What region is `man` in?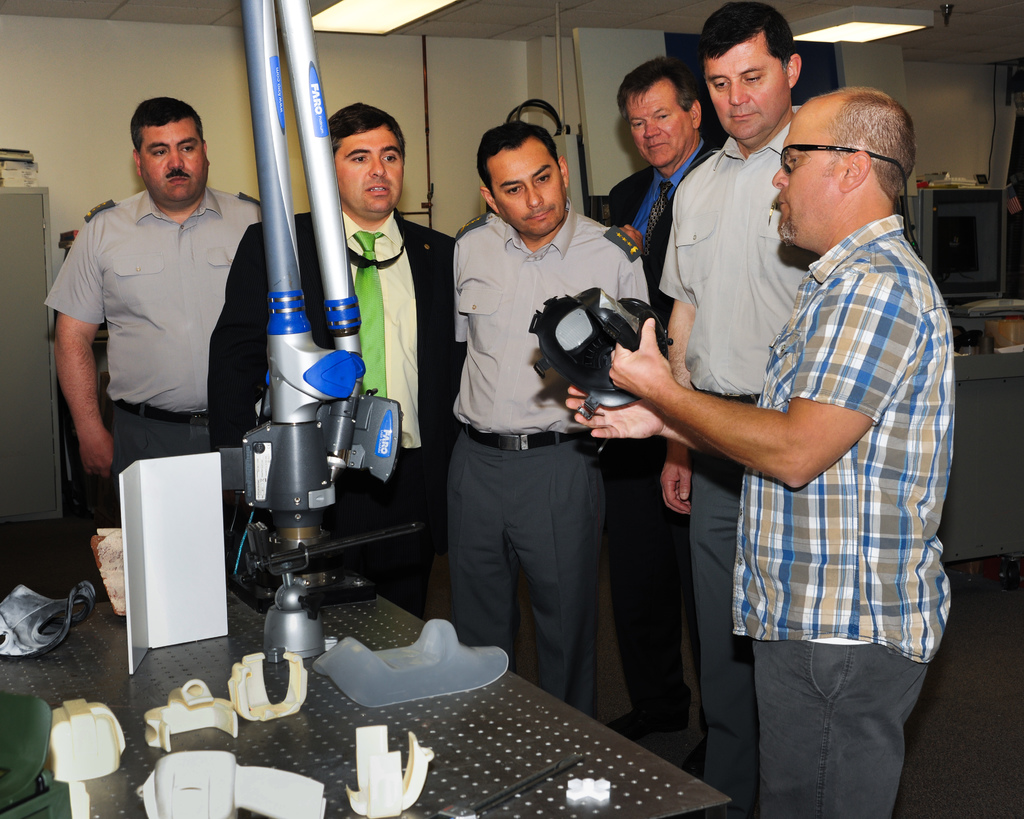
box=[609, 55, 721, 308].
